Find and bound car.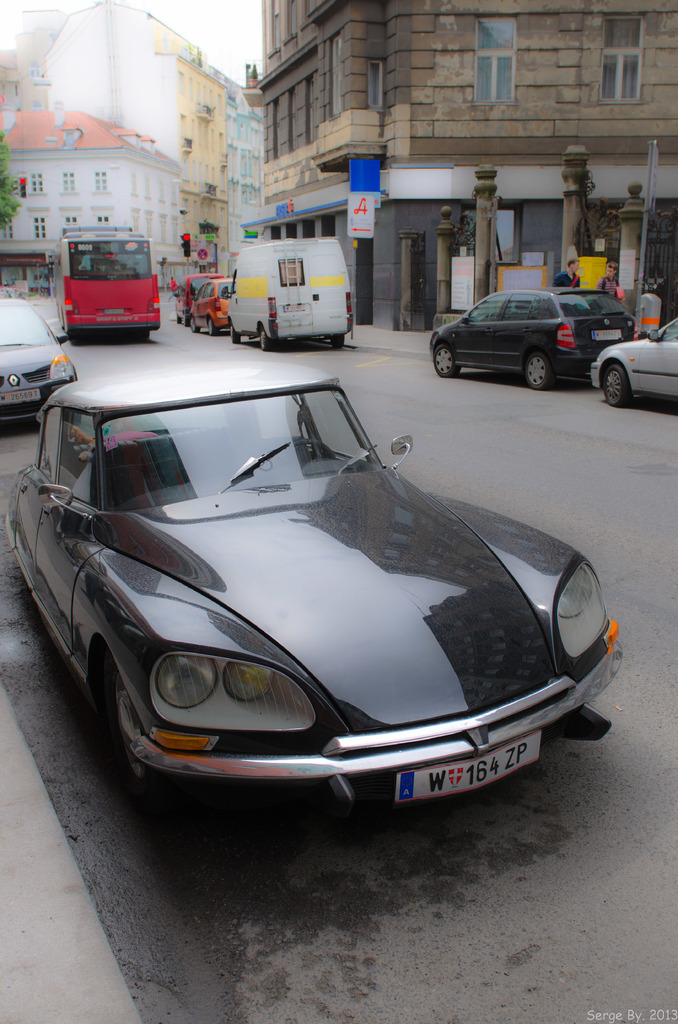
Bound: box(430, 285, 640, 390).
